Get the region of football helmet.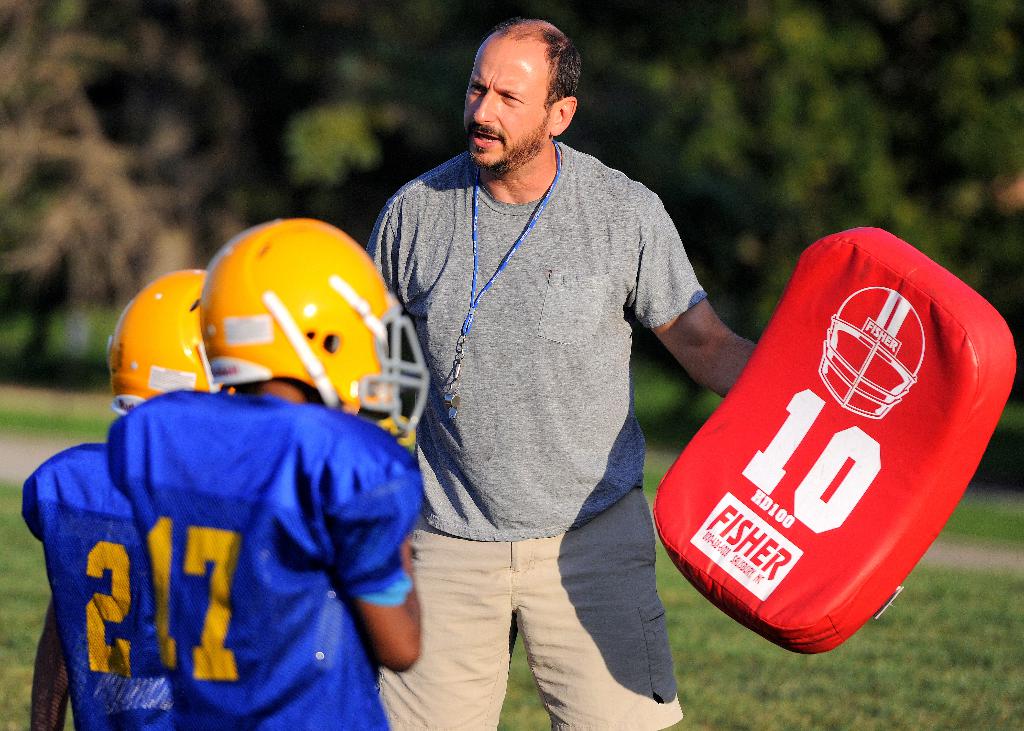
<region>95, 266, 230, 413</region>.
